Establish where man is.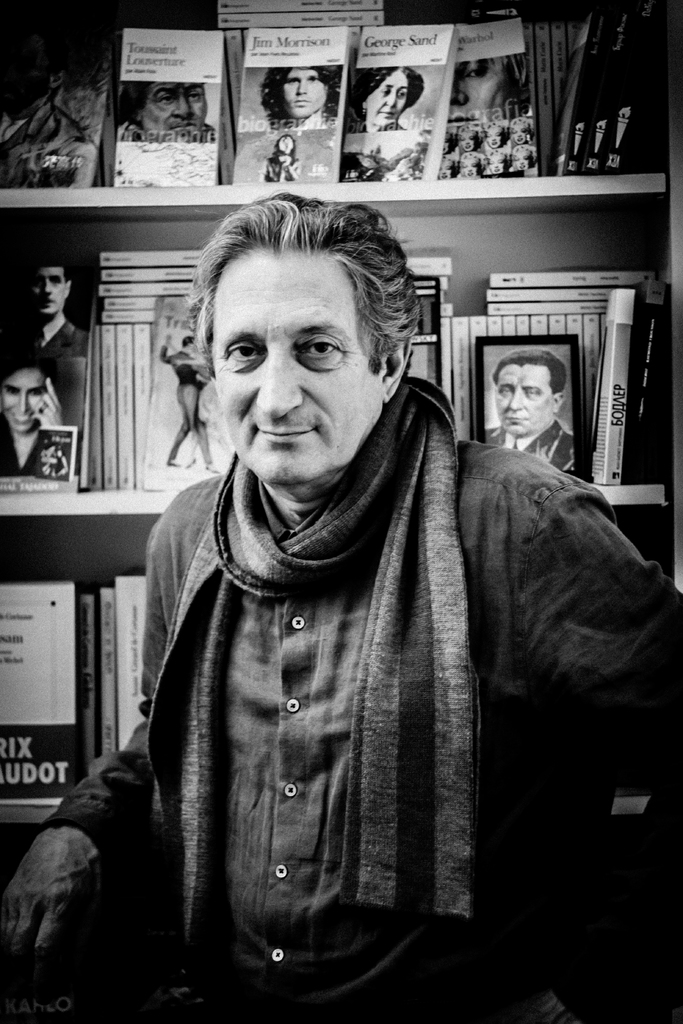
Established at (left=163, top=335, right=215, bottom=472).
